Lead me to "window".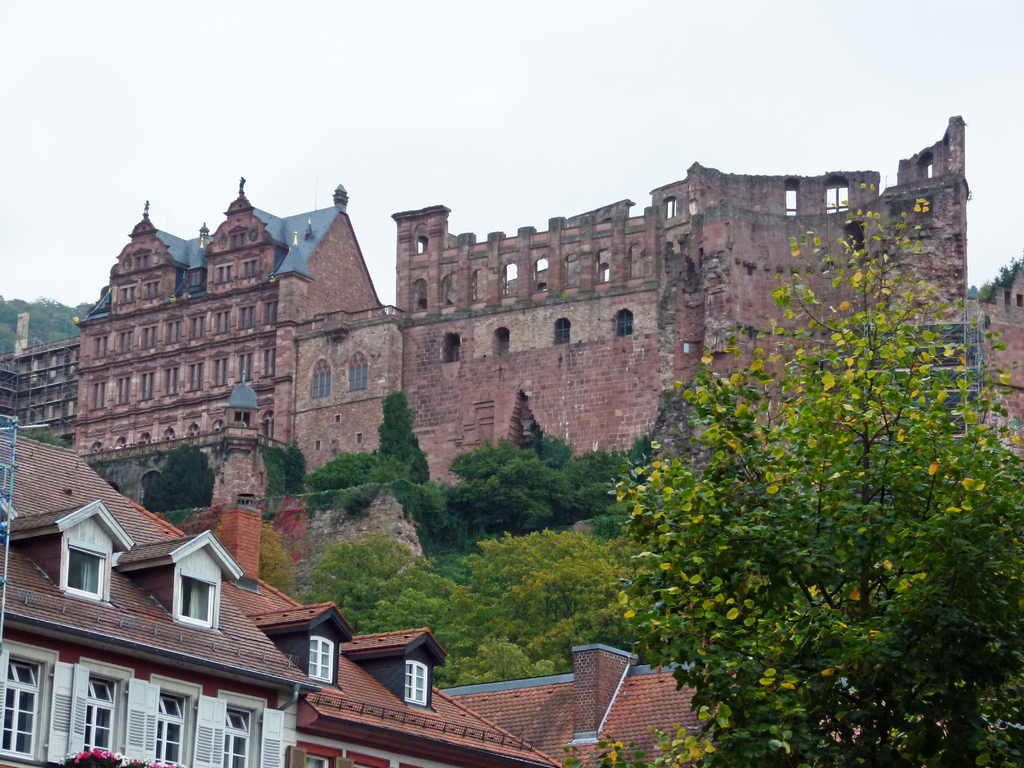
Lead to bbox=[140, 326, 155, 352].
